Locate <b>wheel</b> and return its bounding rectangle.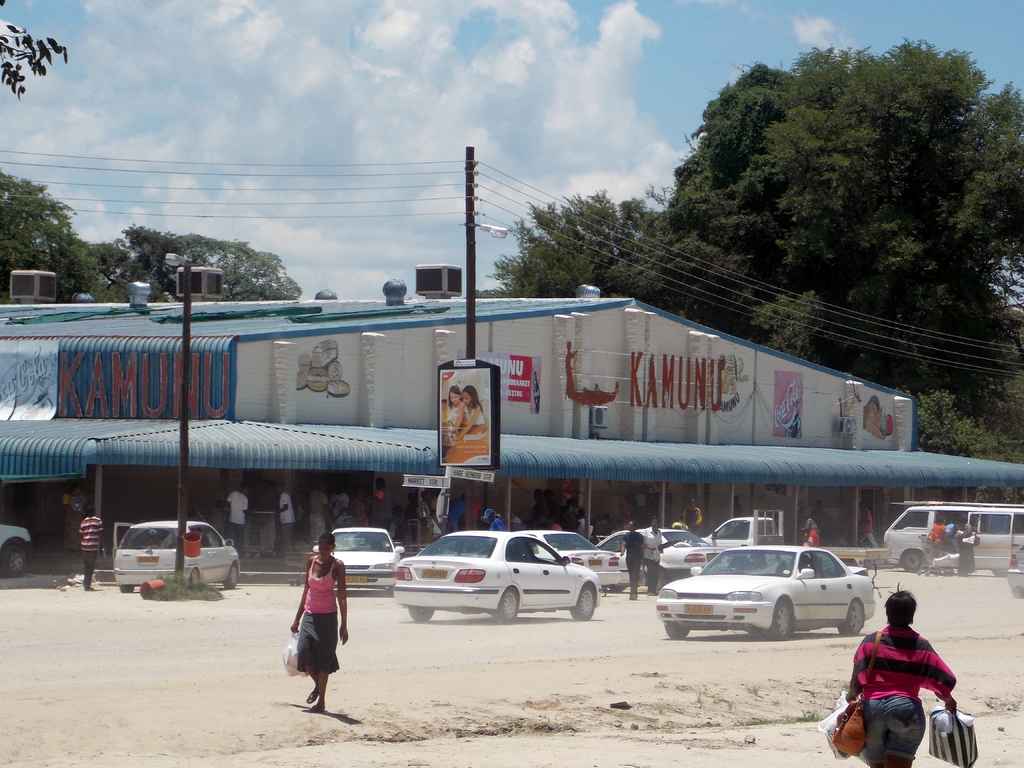
crop(120, 584, 138, 595).
